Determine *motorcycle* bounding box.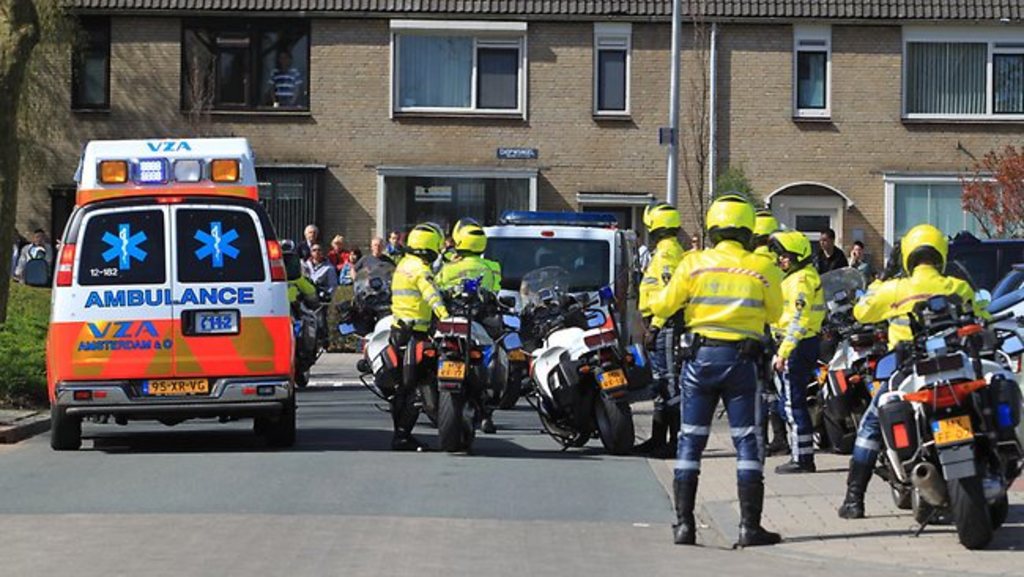
Determined: 499, 304, 521, 421.
